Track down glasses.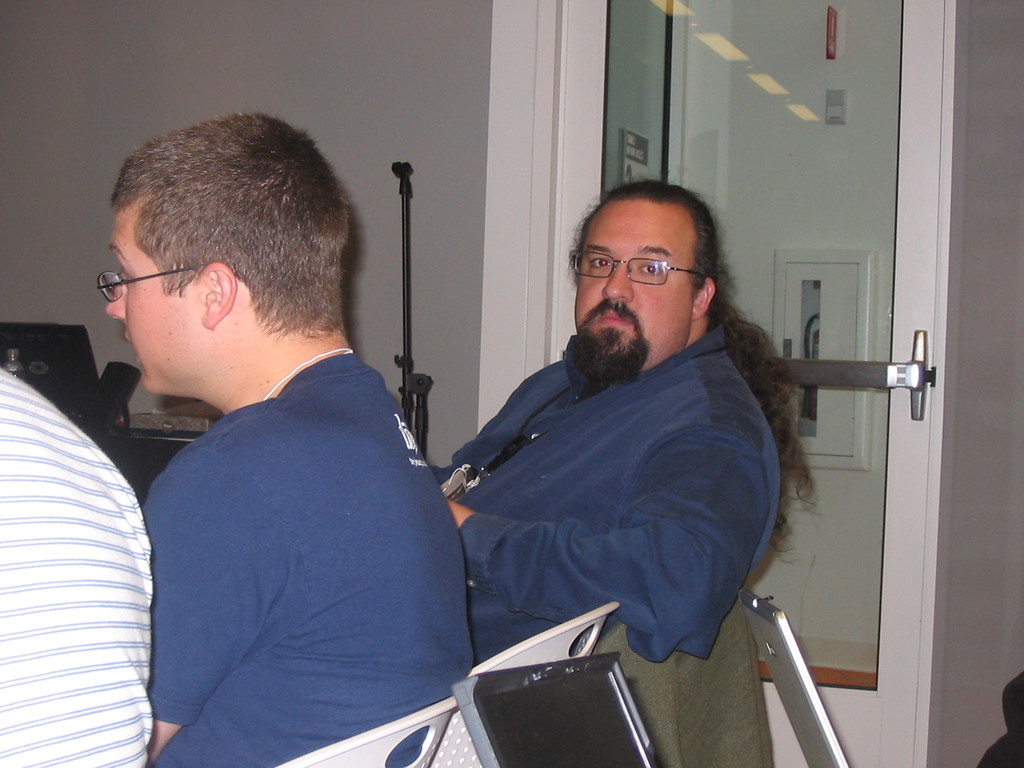
Tracked to locate(93, 265, 209, 305).
